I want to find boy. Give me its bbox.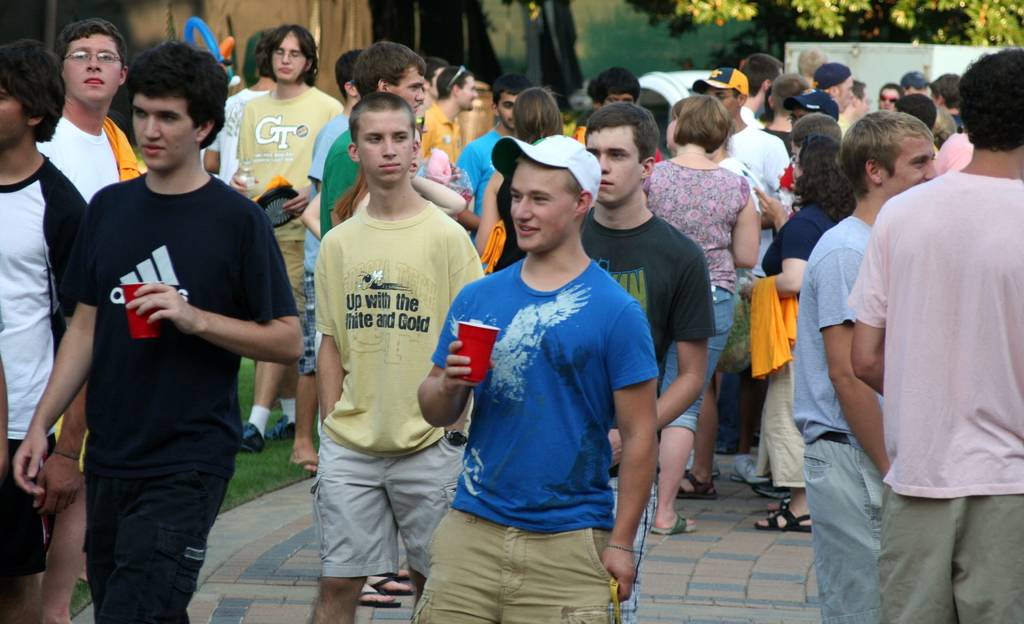
312/93/486/623.
